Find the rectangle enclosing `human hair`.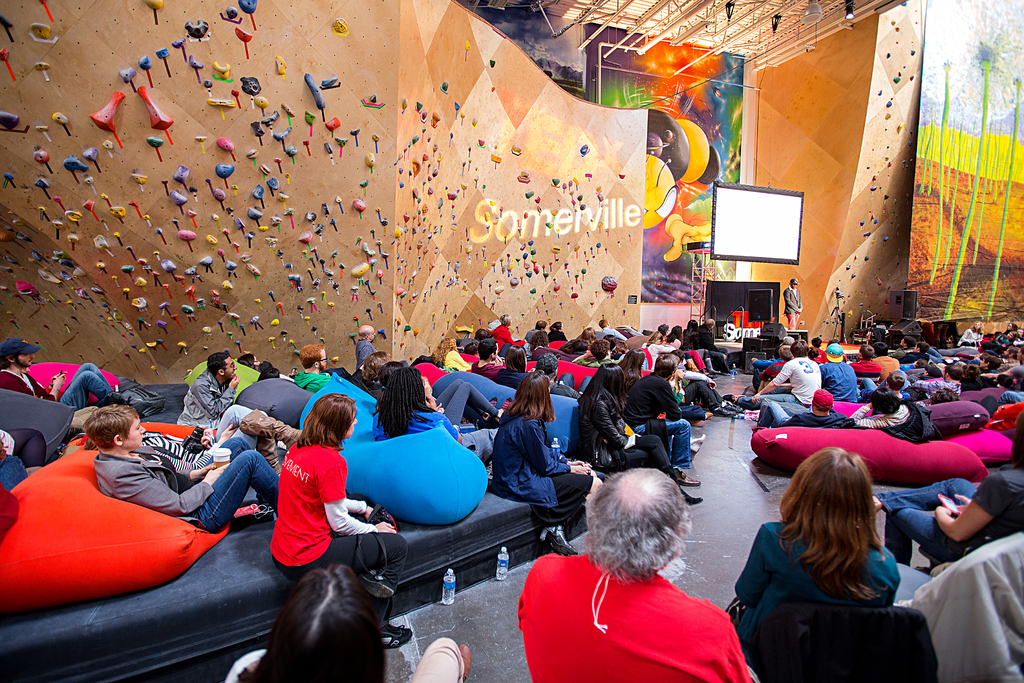
787 341 806 359.
